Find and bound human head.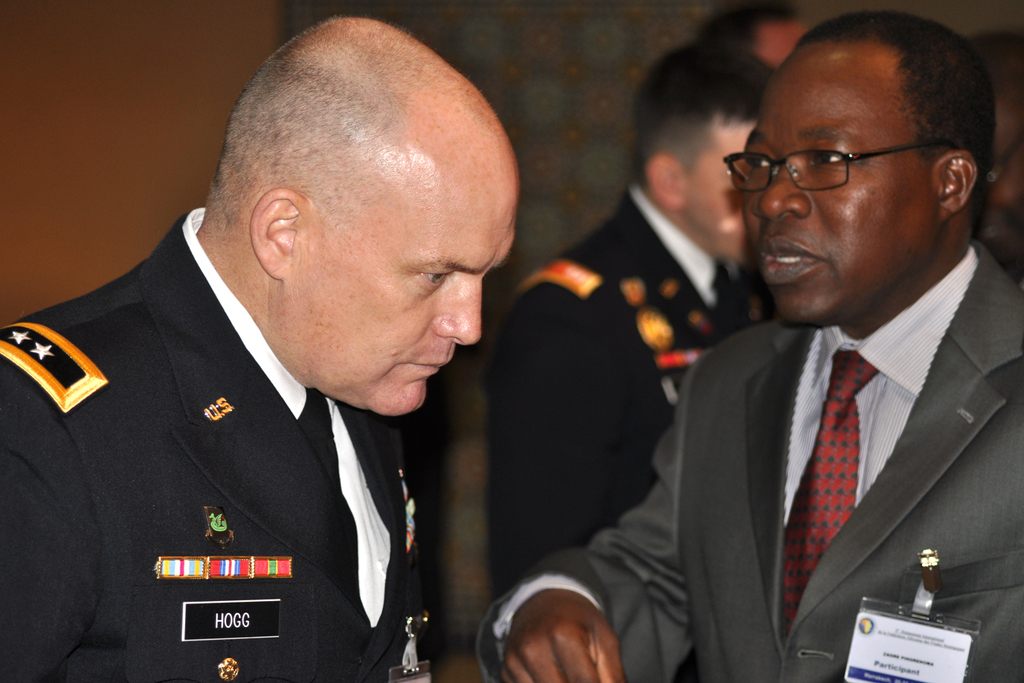
Bound: box=[969, 32, 1023, 162].
